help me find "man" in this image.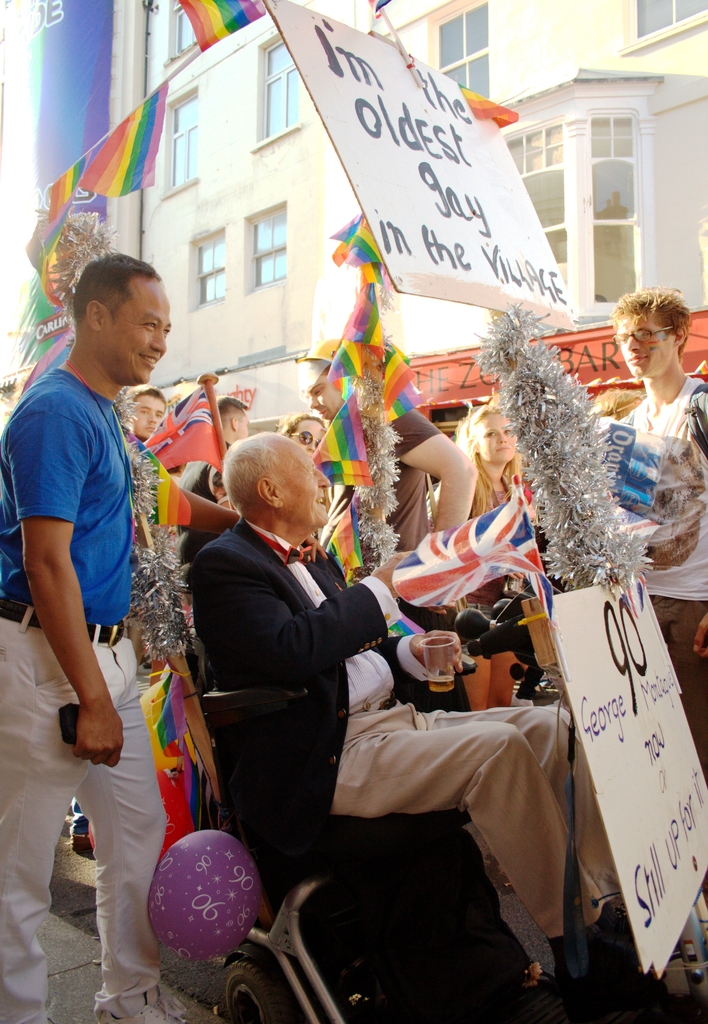
Found it: Rect(286, 344, 477, 572).
